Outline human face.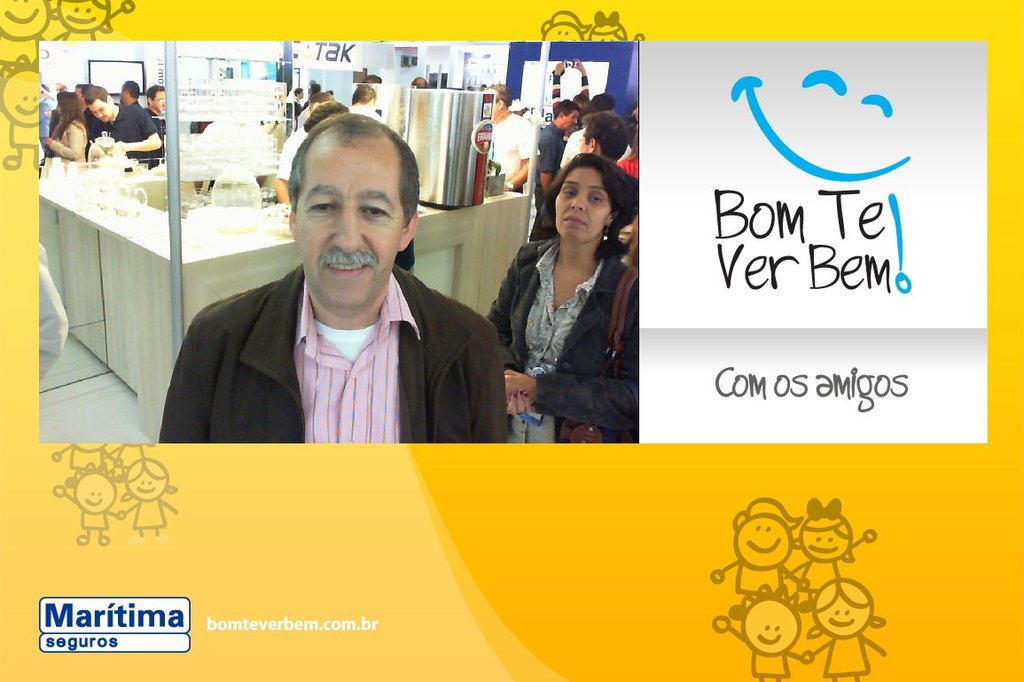
Outline: bbox=[155, 93, 164, 112].
